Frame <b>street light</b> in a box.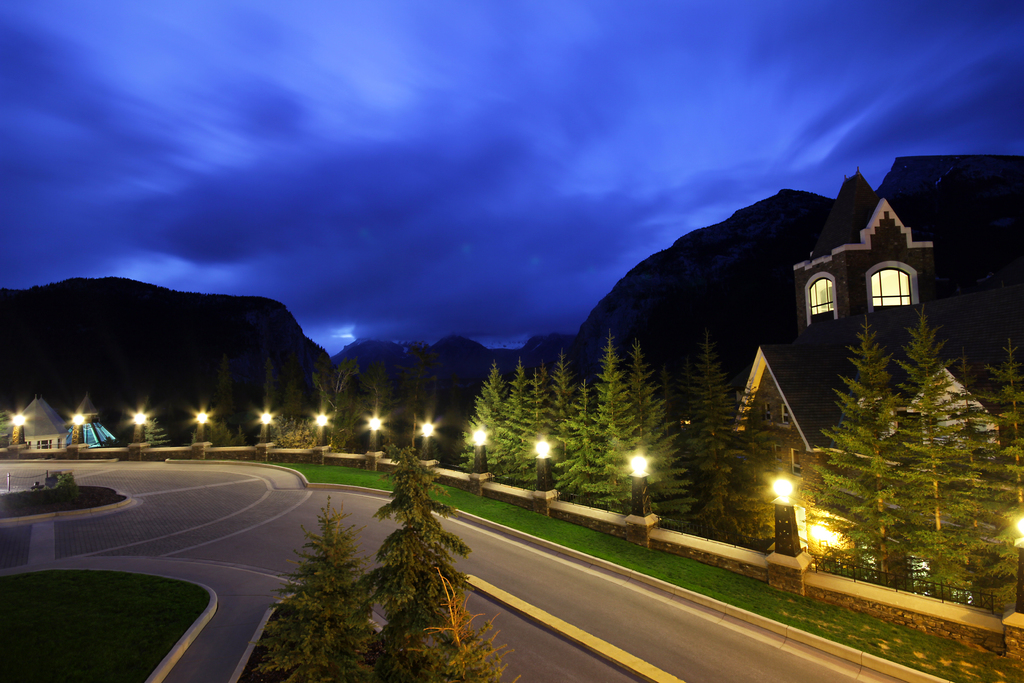
x1=767 y1=471 x2=810 y2=554.
